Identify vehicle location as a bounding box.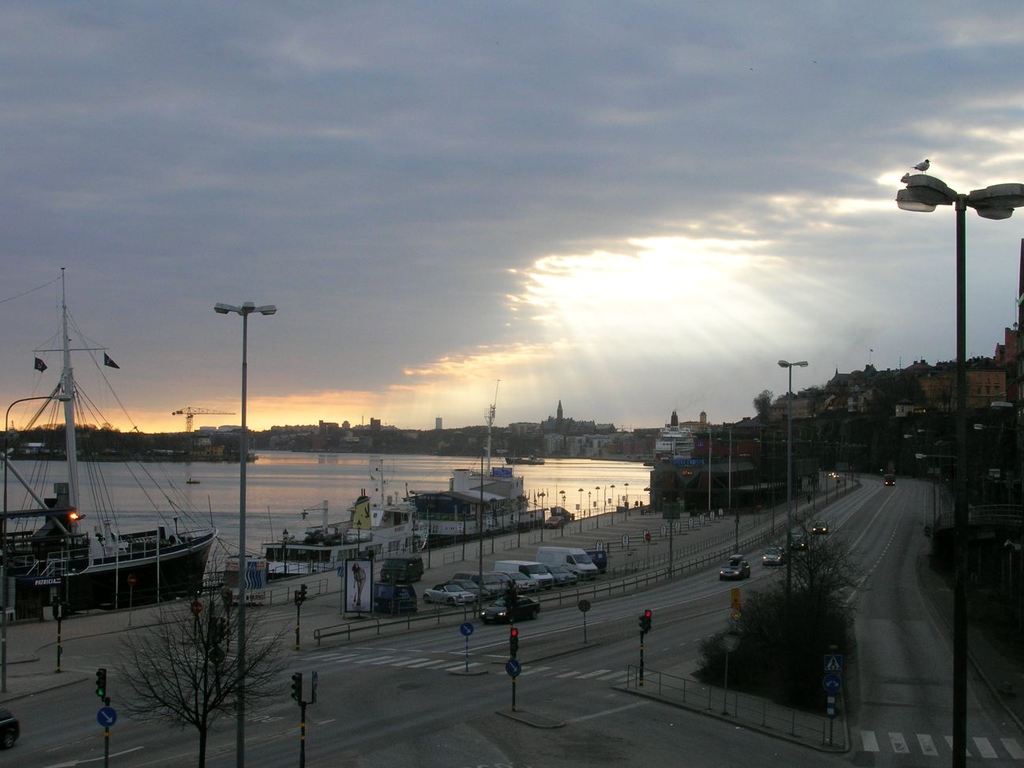
box=[422, 579, 465, 604].
